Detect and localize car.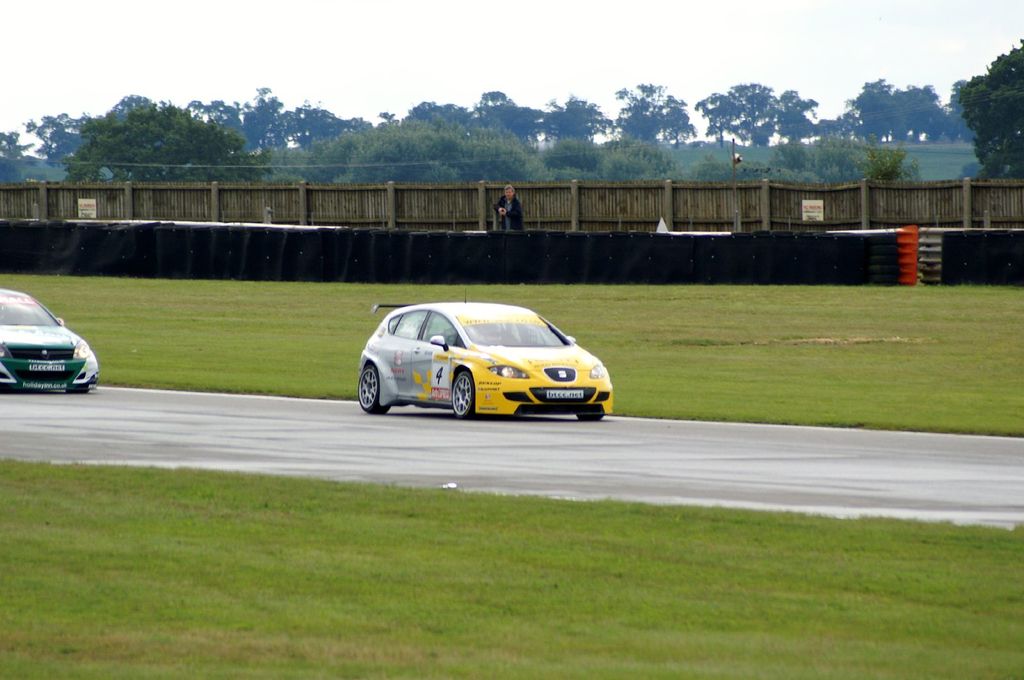
Localized at <box>358,287,612,421</box>.
